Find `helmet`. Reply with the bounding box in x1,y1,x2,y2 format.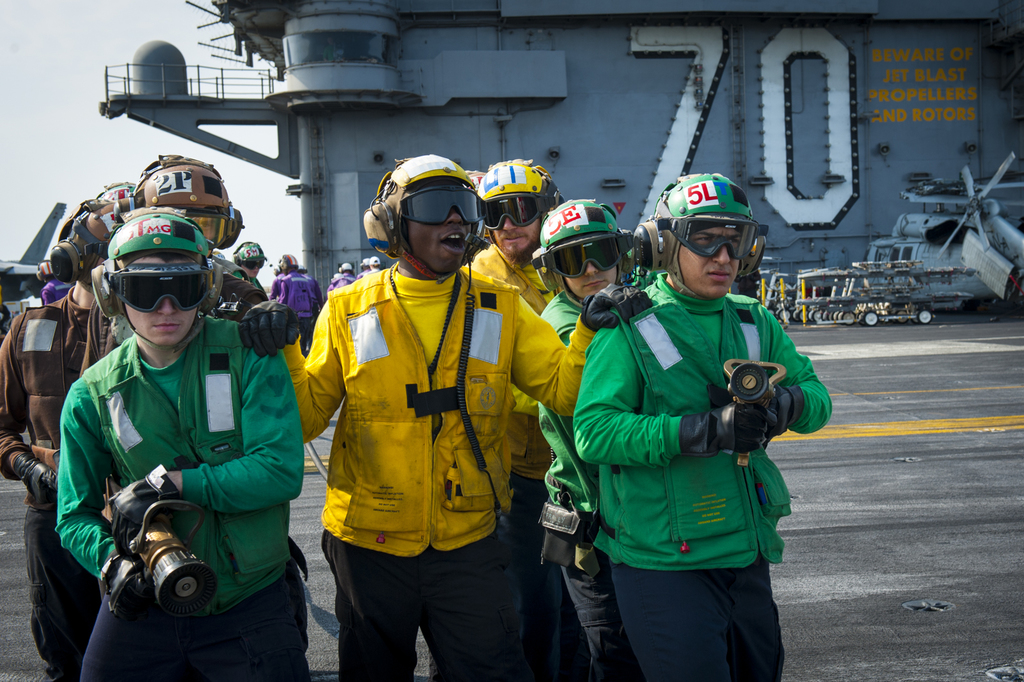
371,152,484,278.
